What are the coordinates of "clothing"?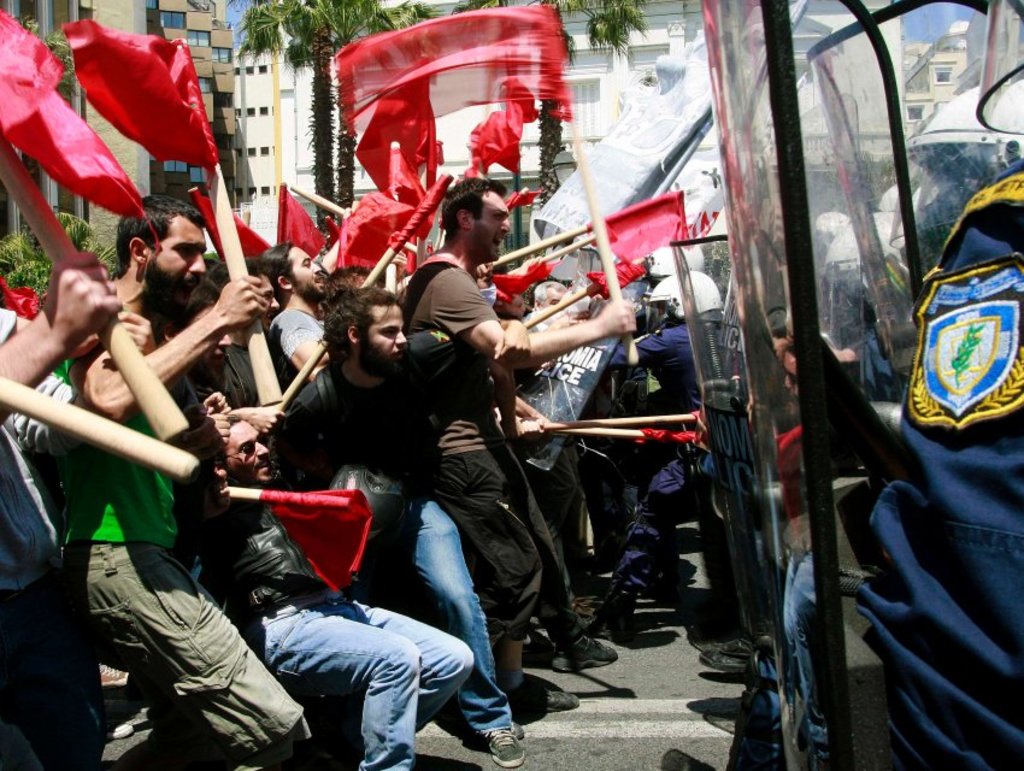
l=612, t=319, r=734, b=601.
